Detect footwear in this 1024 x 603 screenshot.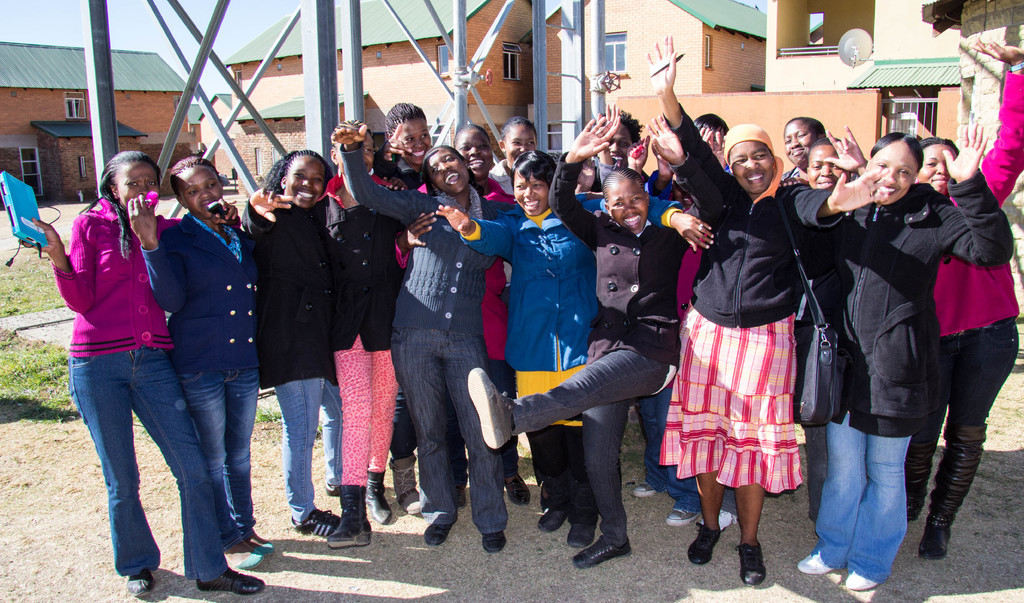
Detection: bbox(845, 567, 877, 593).
